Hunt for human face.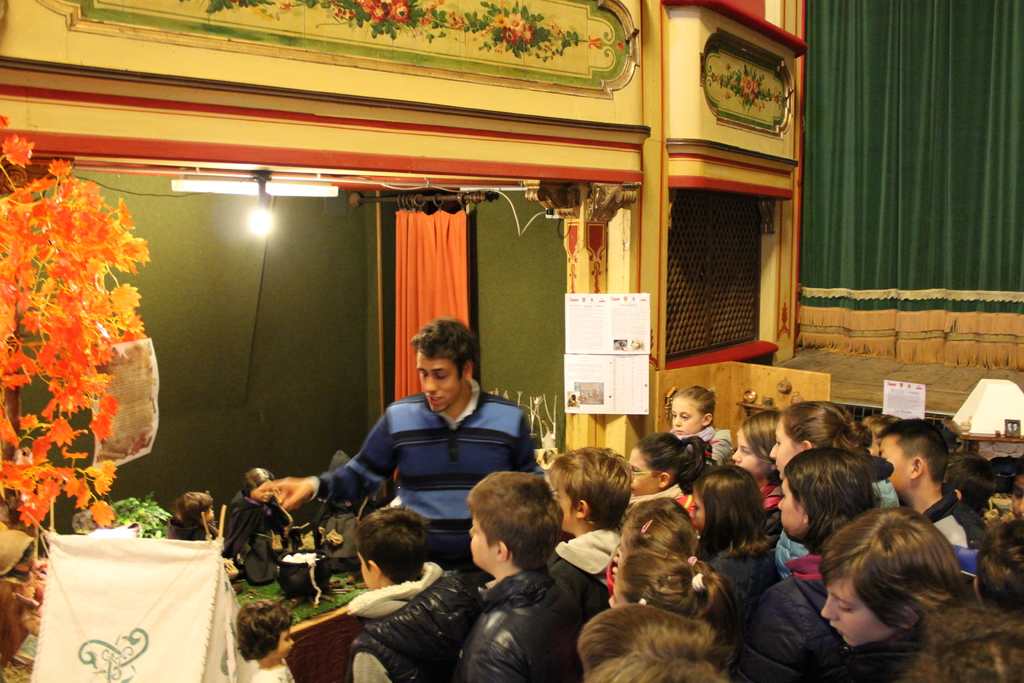
Hunted down at bbox=[879, 431, 913, 489].
